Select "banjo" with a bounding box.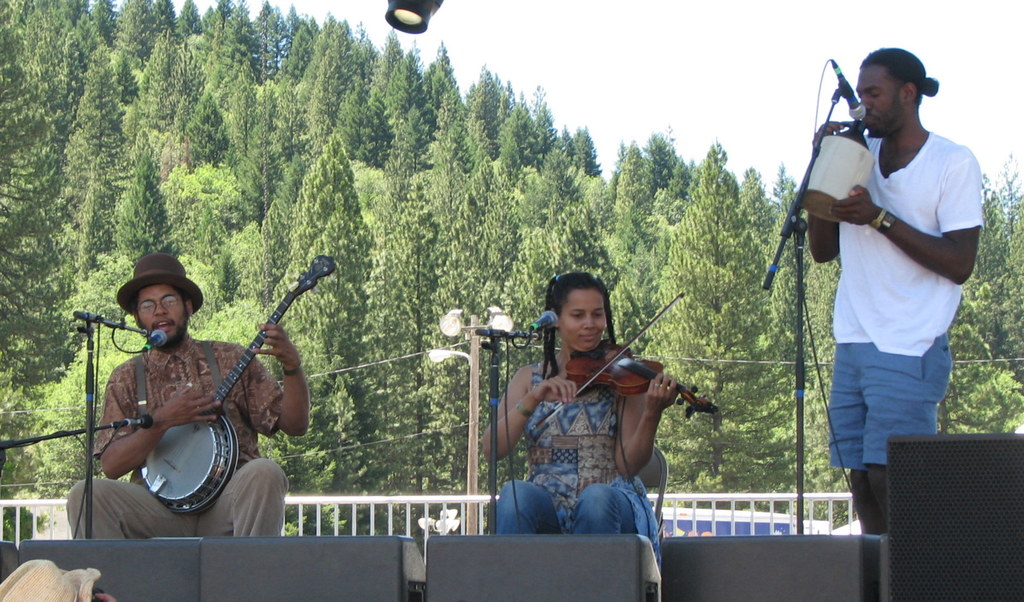
crop(105, 282, 314, 510).
